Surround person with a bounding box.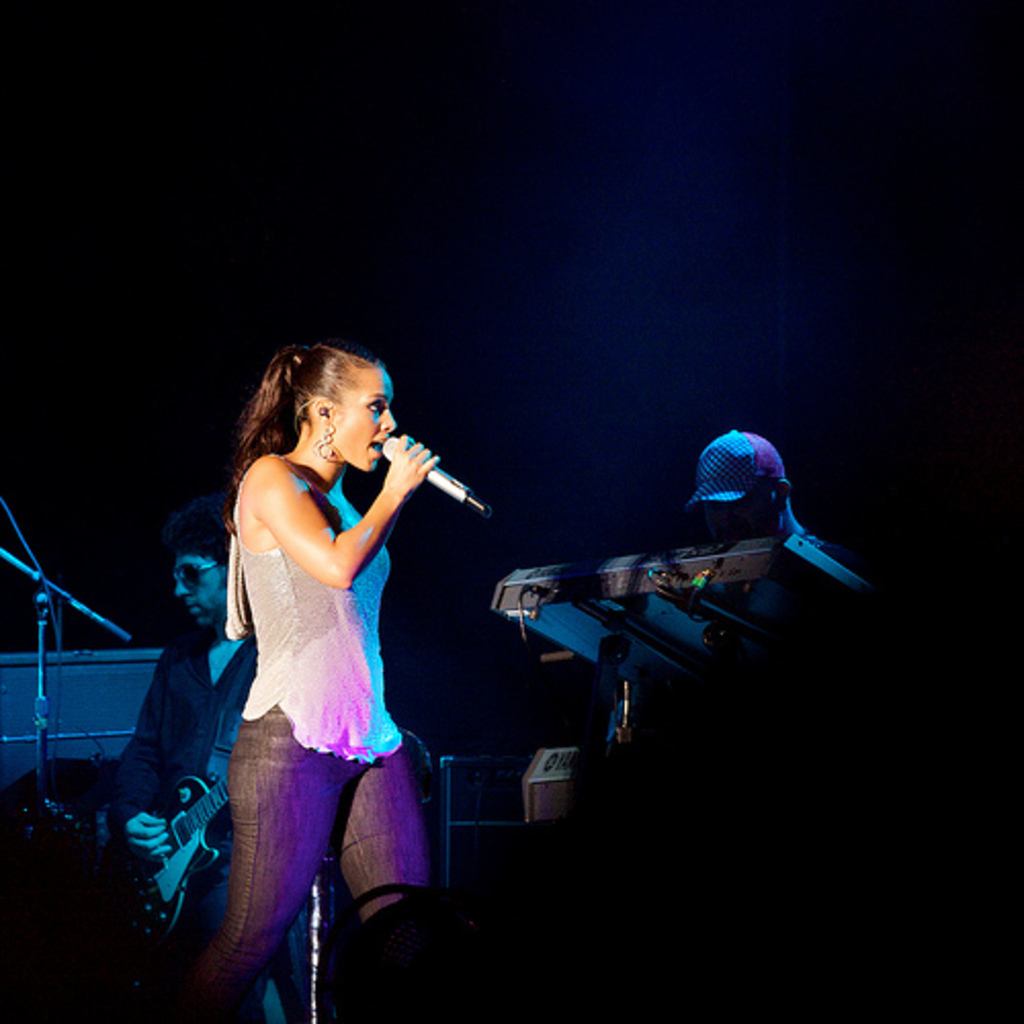
bbox=(195, 334, 473, 1016).
